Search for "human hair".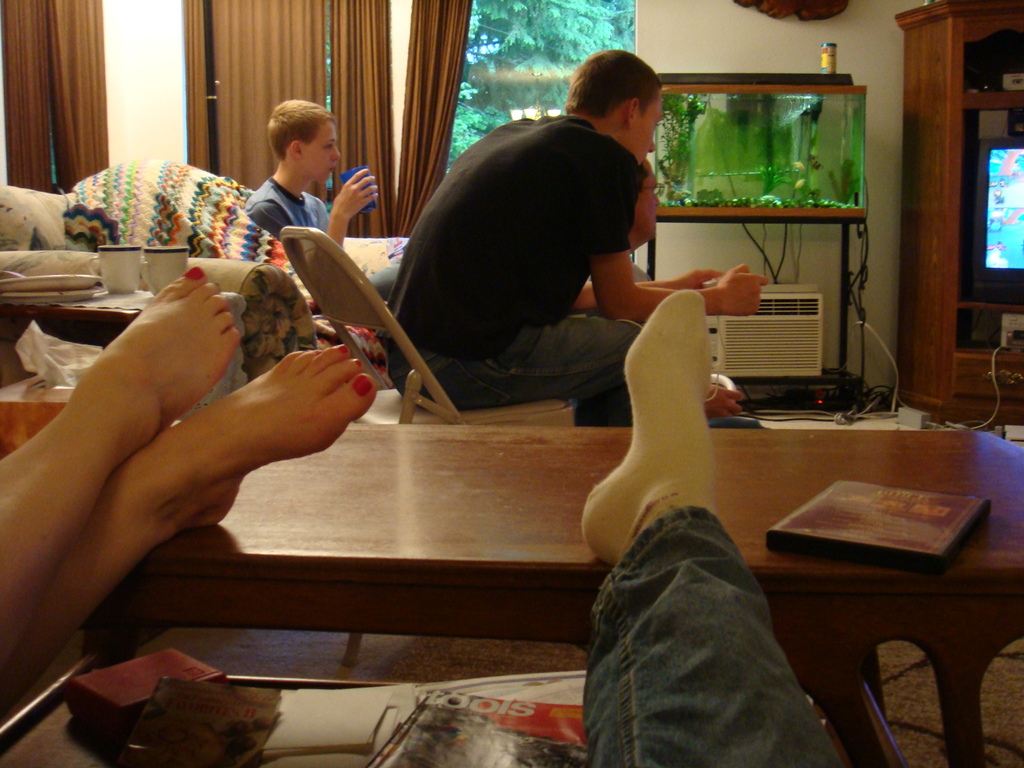
Found at 559, 44, 656, 131.
